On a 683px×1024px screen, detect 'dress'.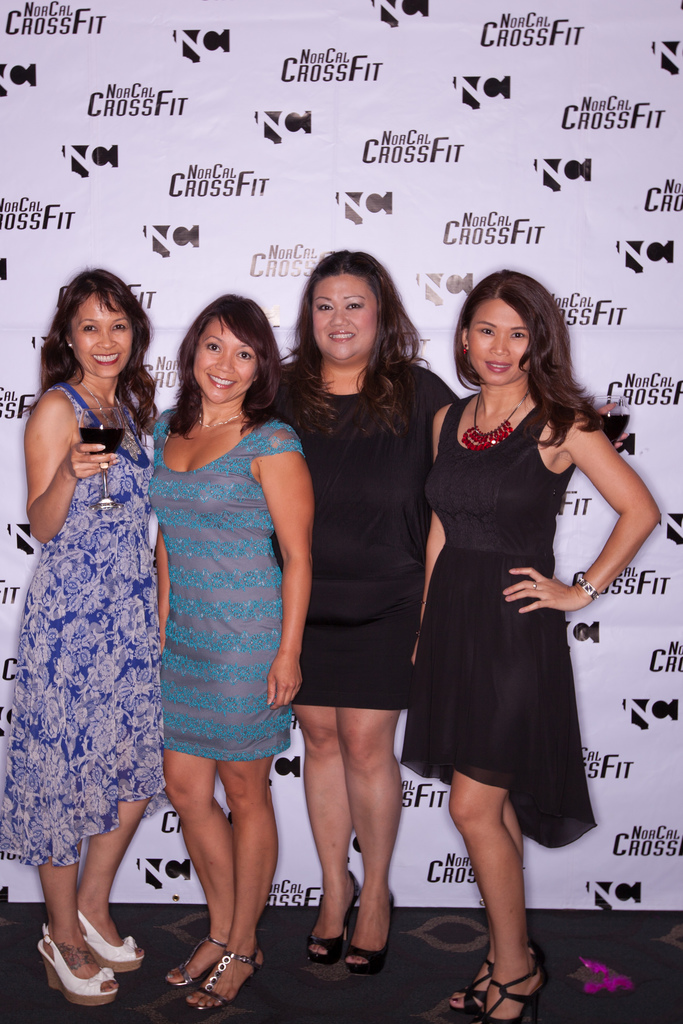
bbox=(148, 408, 302, 762).
